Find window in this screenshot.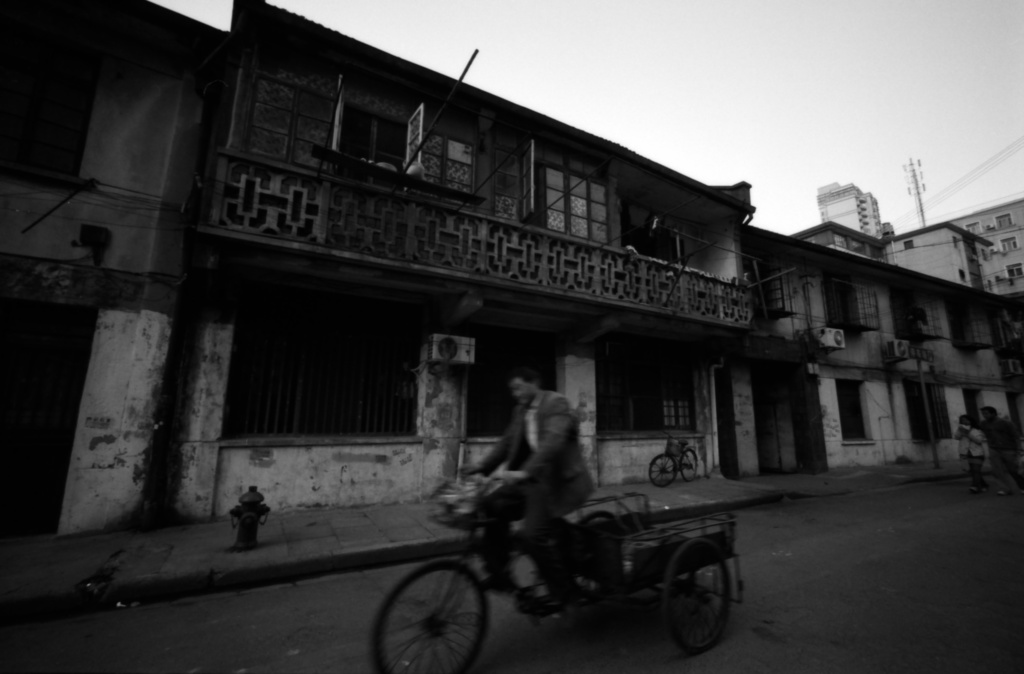
The bounding box for window is box(959, 268, 967, 283).
